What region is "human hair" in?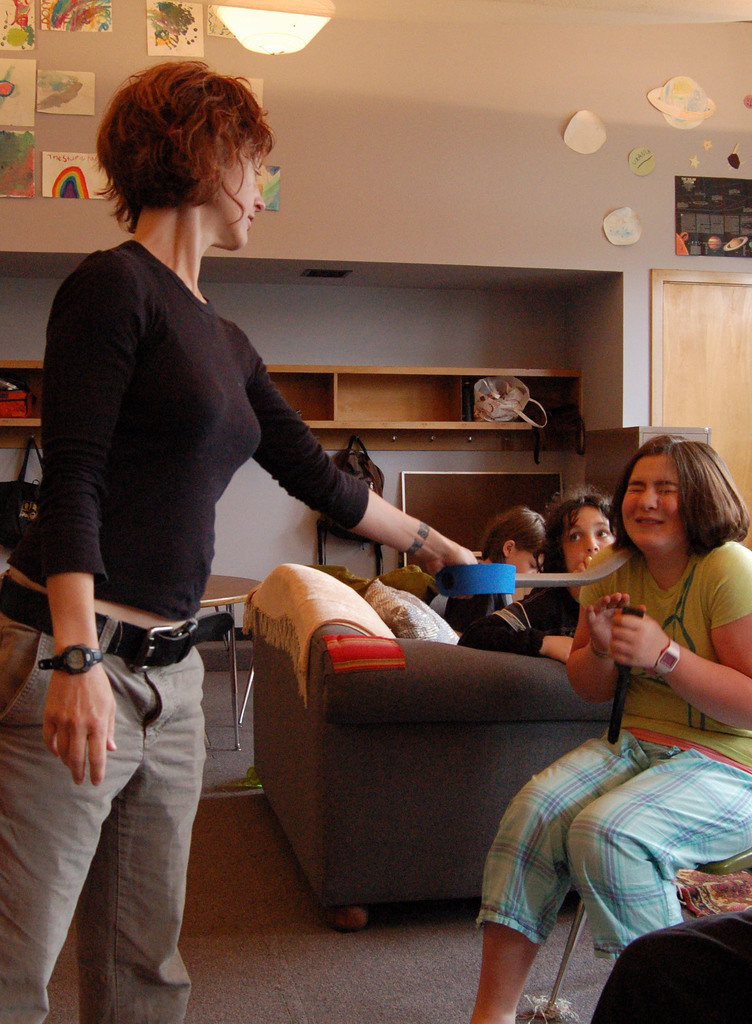
region(88, 60, 274, 235).
